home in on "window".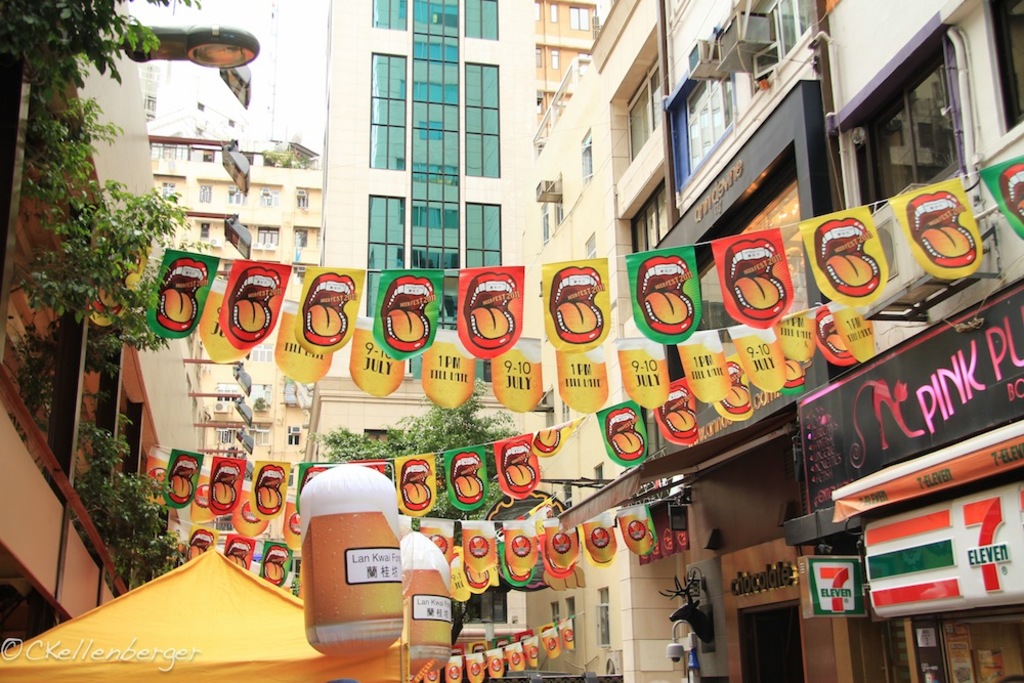
Homed in at 202,146,215,163.
